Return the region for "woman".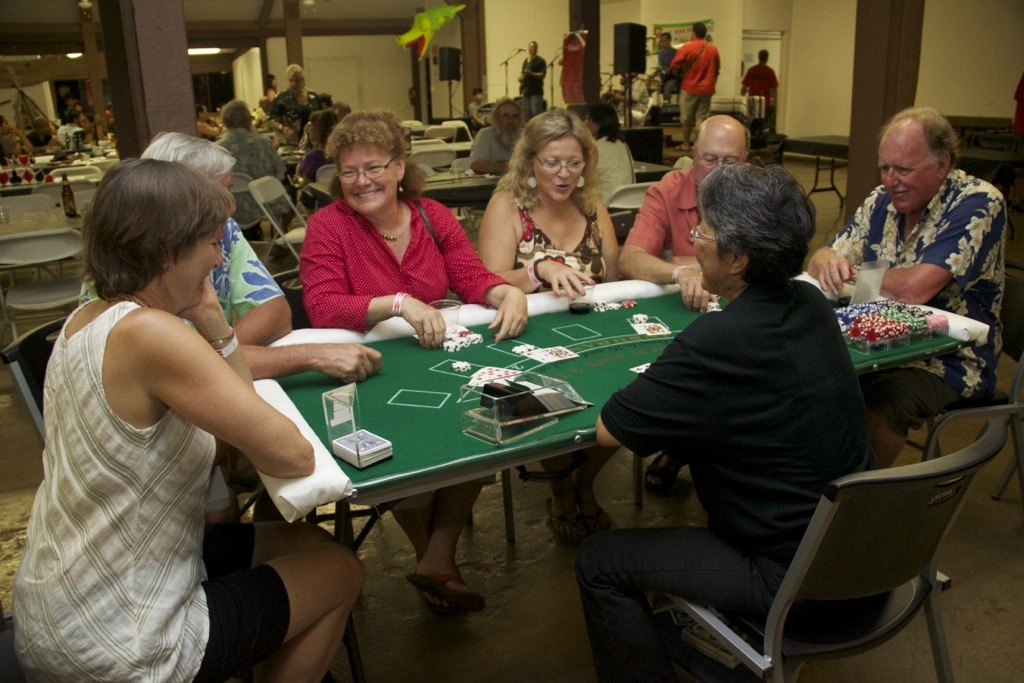
80,127,386,524.
